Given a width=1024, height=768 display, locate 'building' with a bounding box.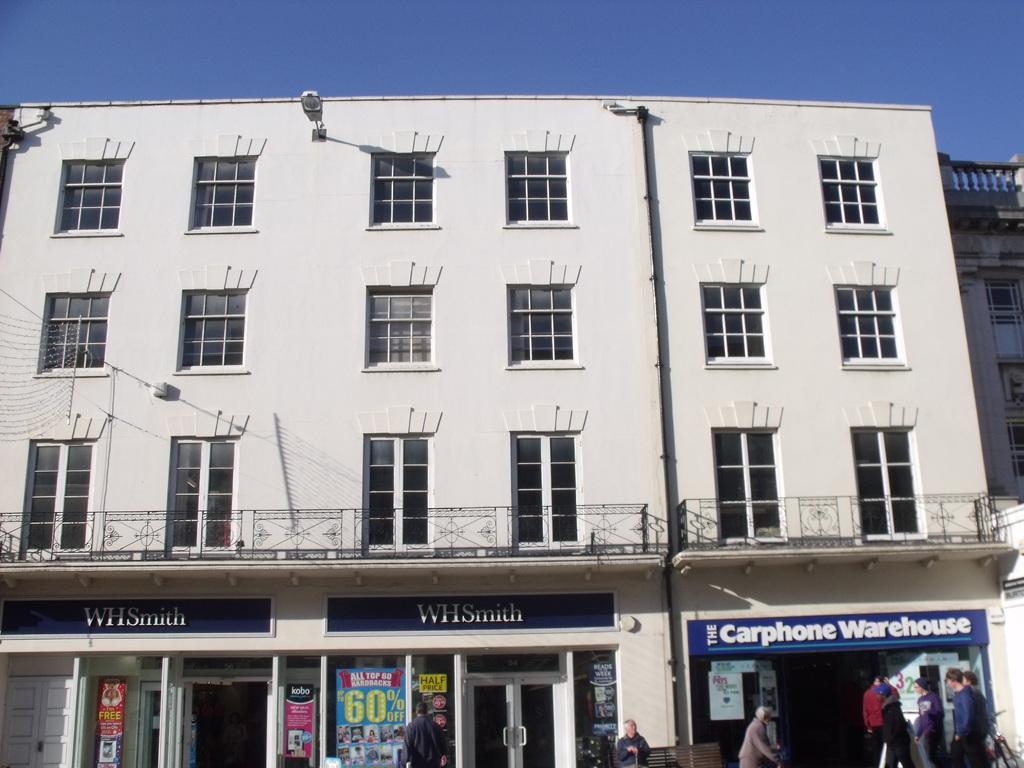
Located: locate(941, 155, 1021, 506).
